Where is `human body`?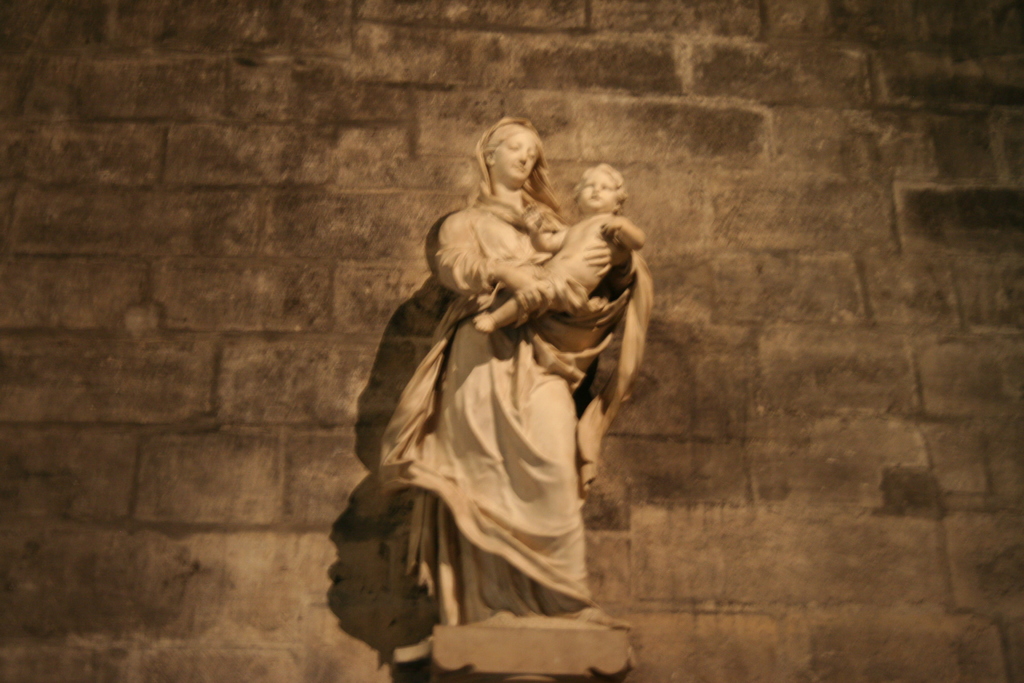
(left=474, top=164, right=645, bottom=334).
